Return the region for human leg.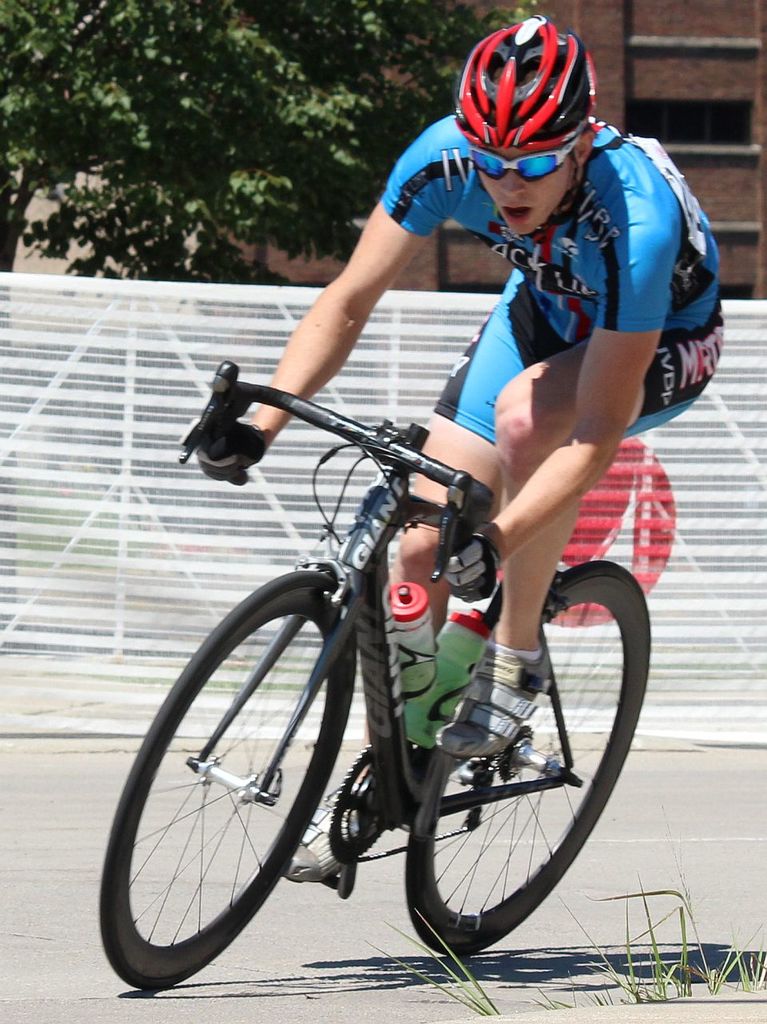
279, 415, 499, 879.
